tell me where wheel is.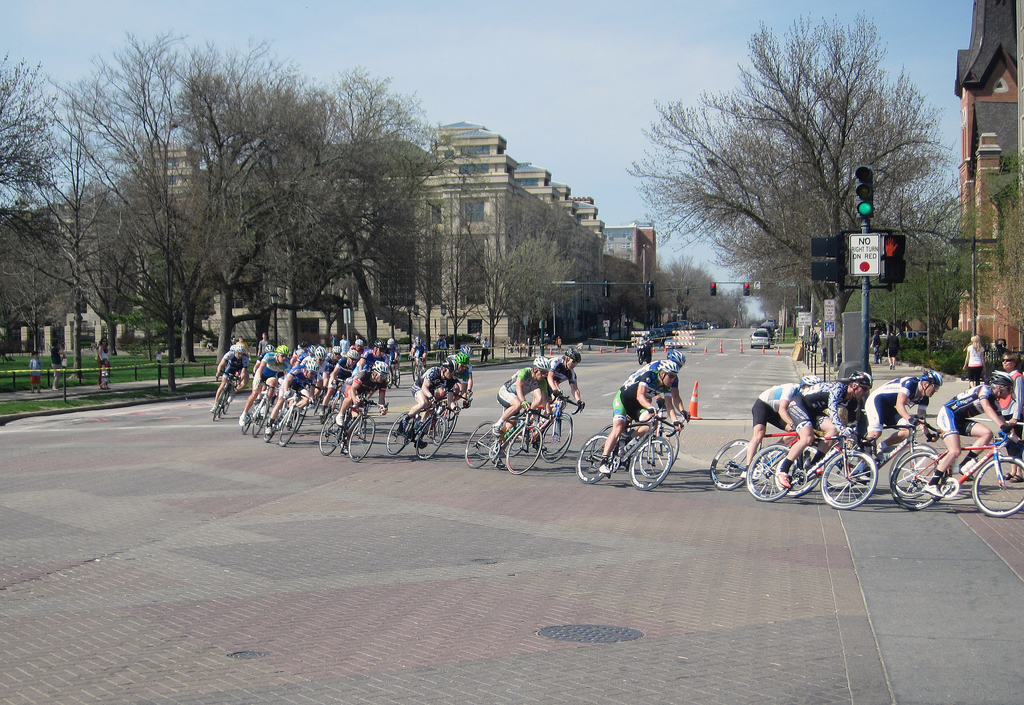
wheel is at x1=542 y1=417 x2=571 y2=463.
